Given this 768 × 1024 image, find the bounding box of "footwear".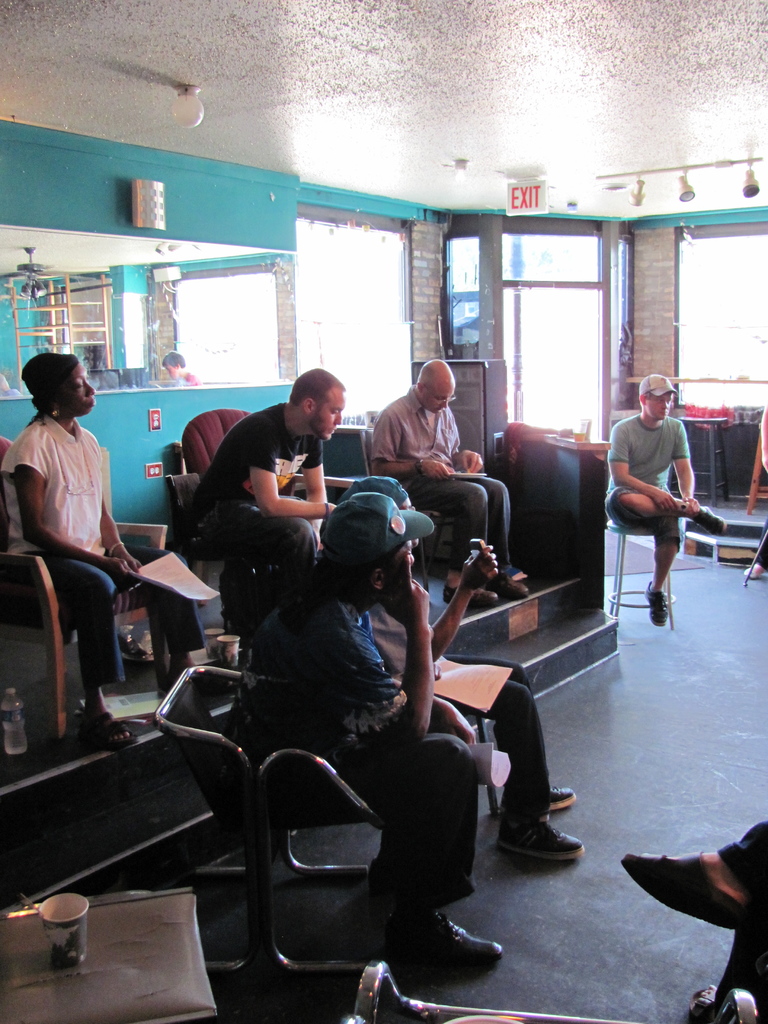
[621,848,759,935].
